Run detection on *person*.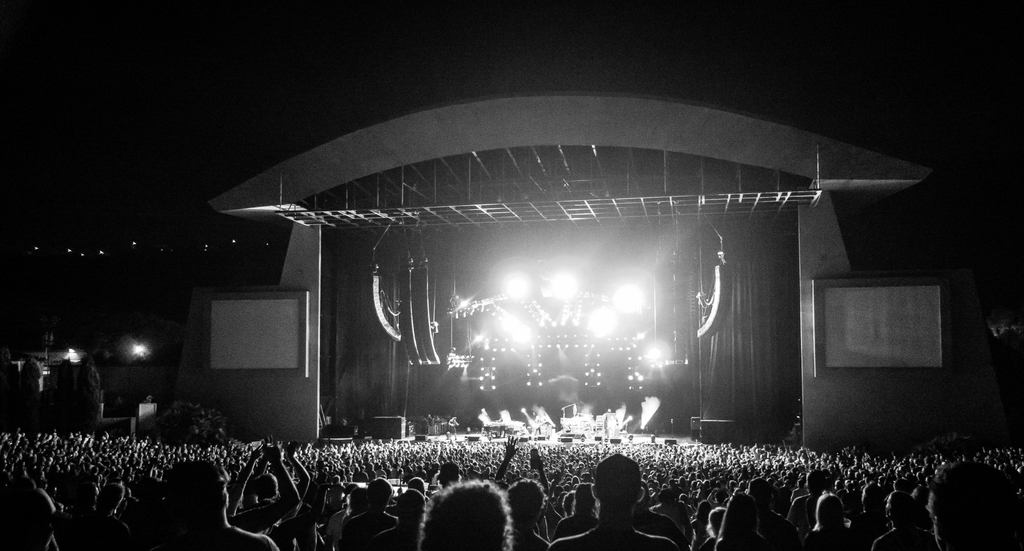
Result: bbox=[424, 409, 434, 423].
